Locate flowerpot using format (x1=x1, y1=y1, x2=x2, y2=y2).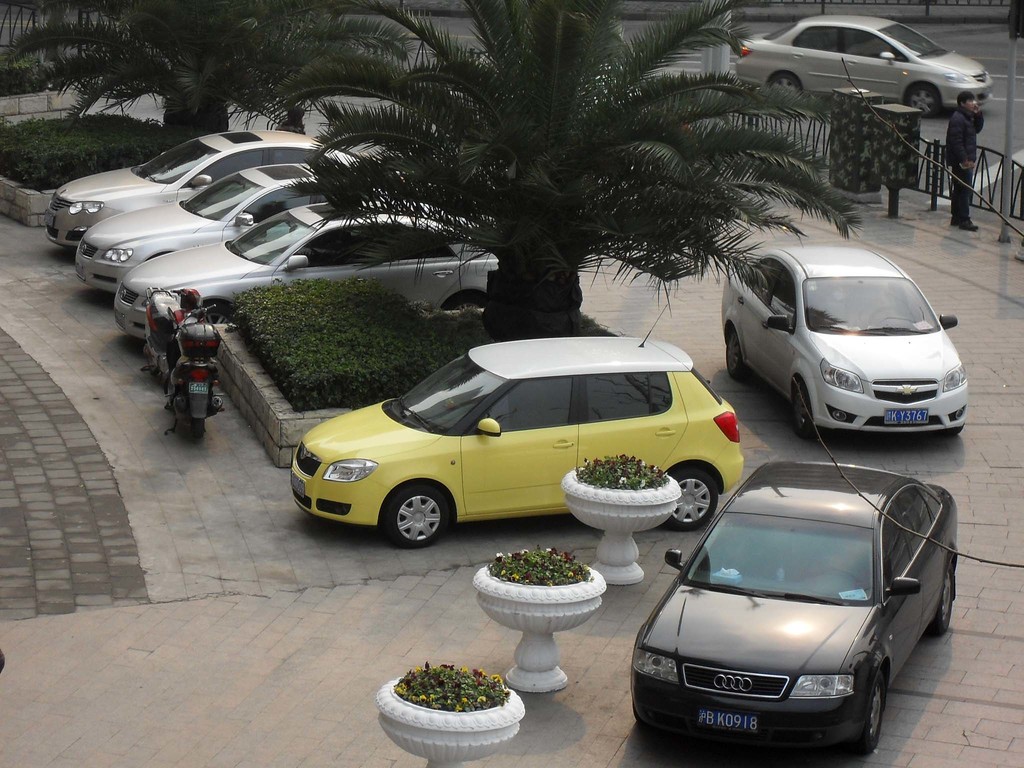
(x1=381, y1=660, x2=522, y2=751).
